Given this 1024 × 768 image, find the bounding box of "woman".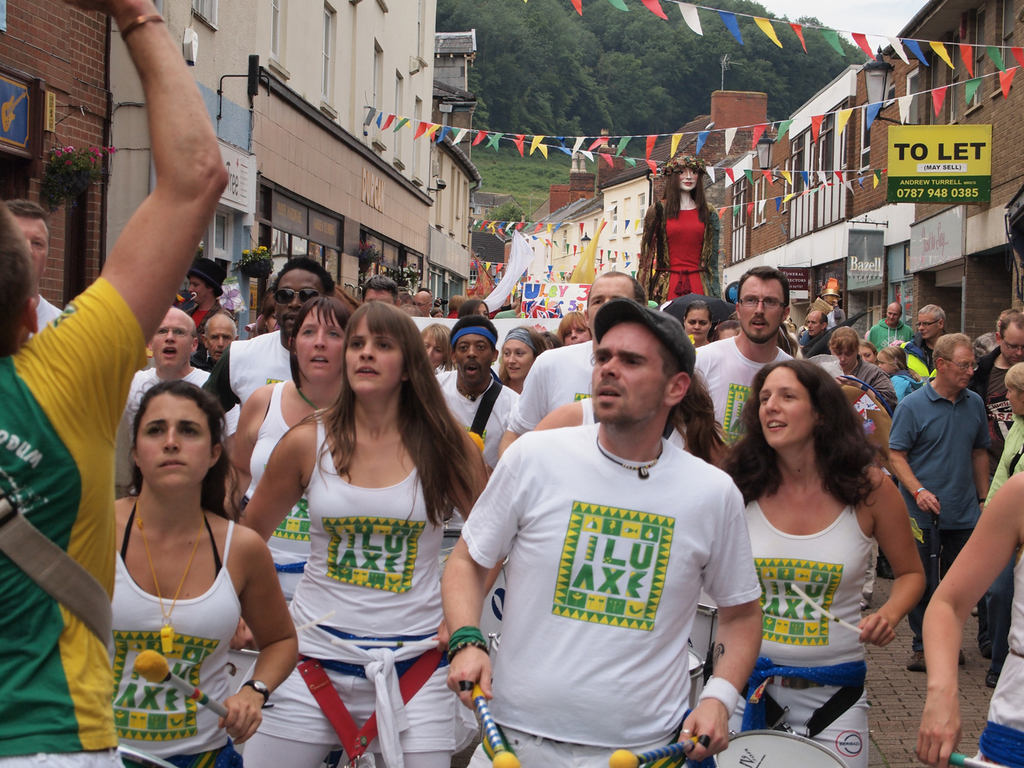
<box>226,300,350,656</box>.
